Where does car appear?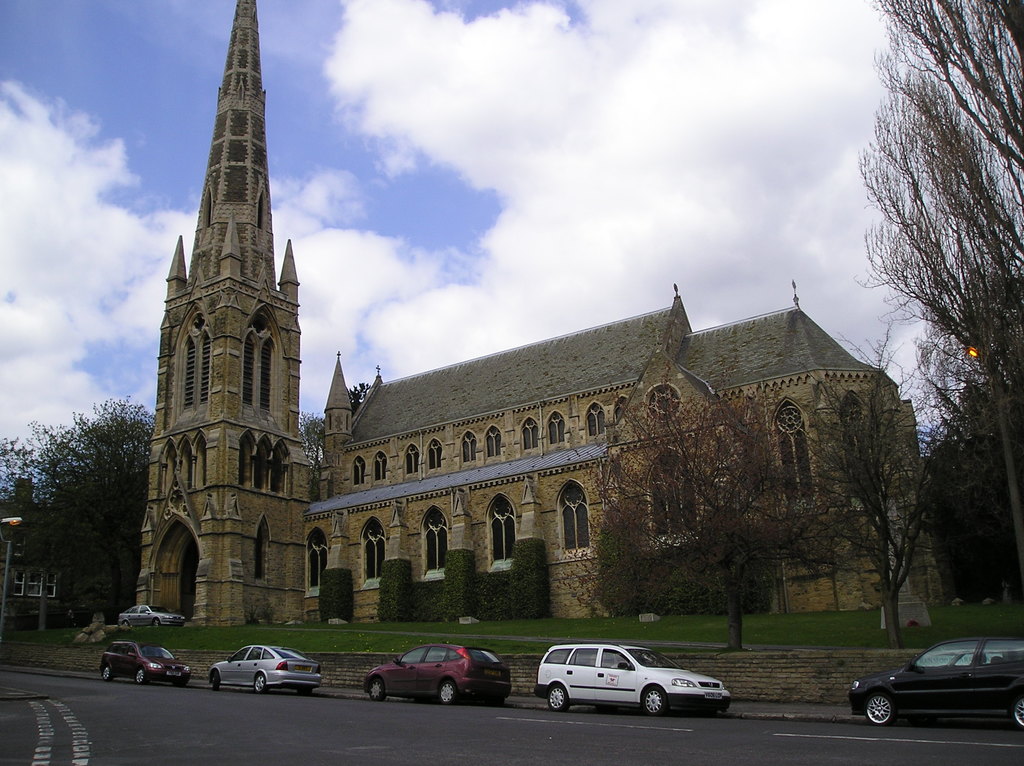
Appears at box=[364, 643, 512, 705].
